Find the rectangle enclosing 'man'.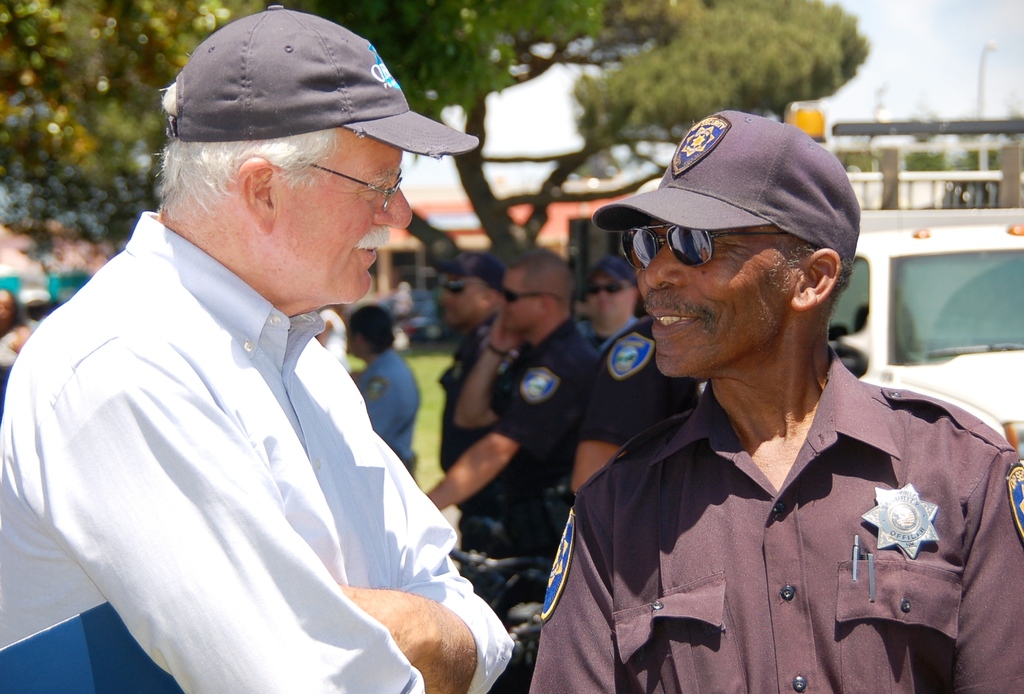
(570,317,706,494).
